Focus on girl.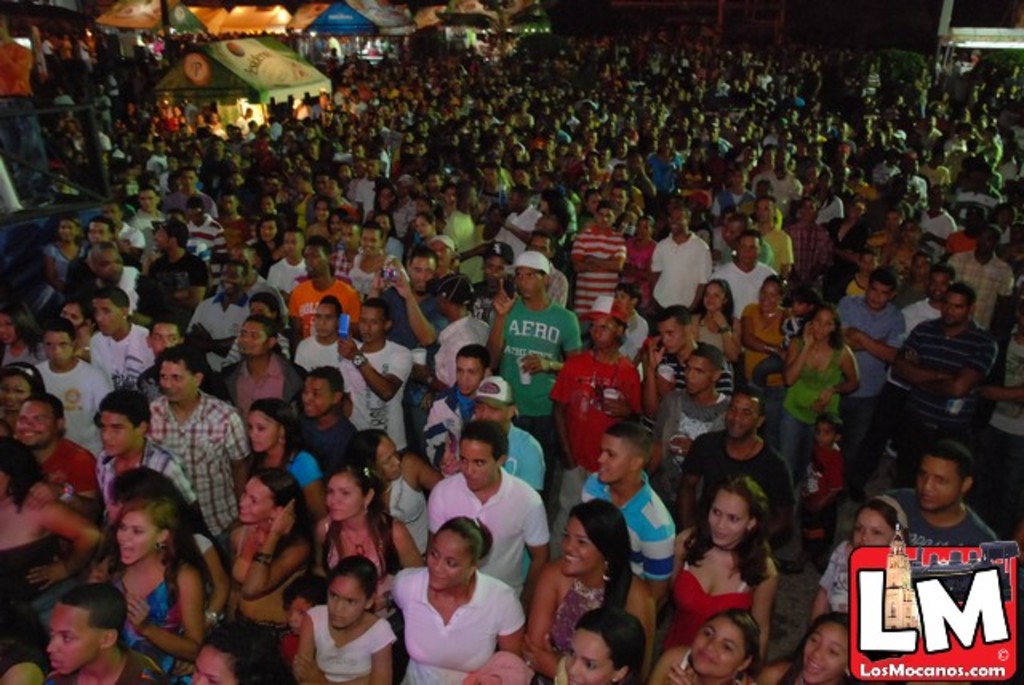
Focused at {"left": 821, "top": 495, "right": 910, "bottom": 616}.
